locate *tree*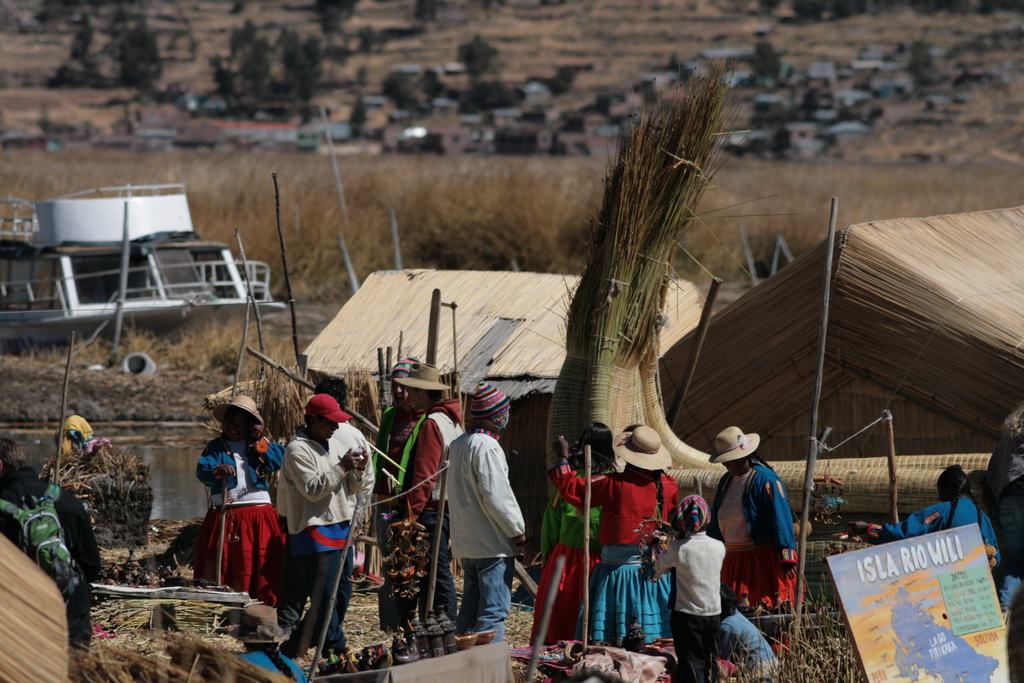
select_region(116, 23, 162, 88)
